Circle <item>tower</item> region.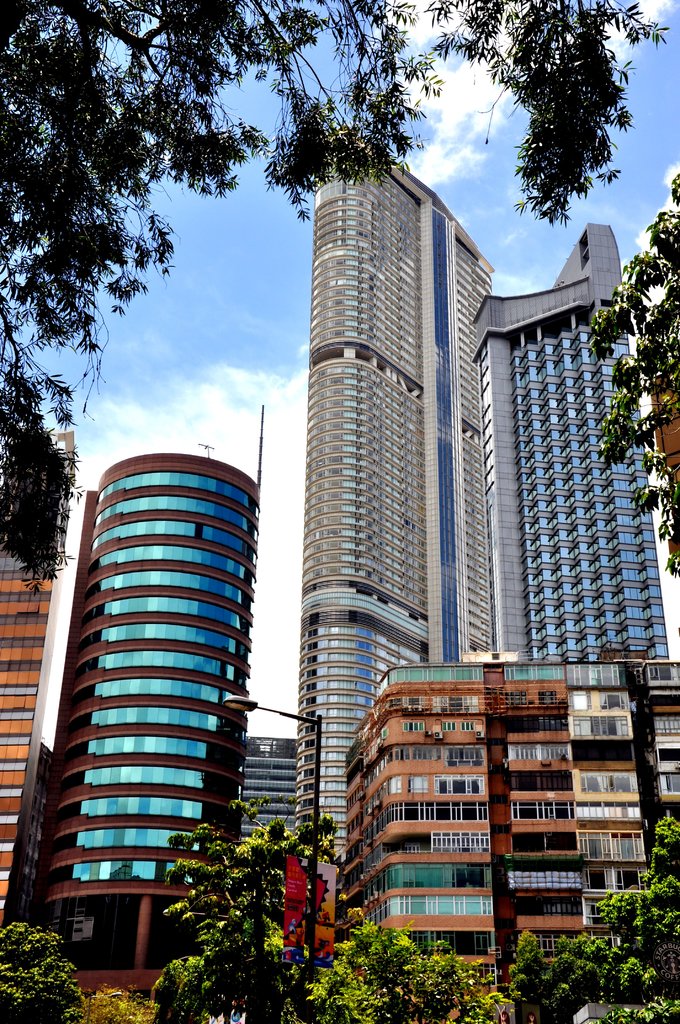
Region: x1=289 y1=135 x2=496 y2=876.
